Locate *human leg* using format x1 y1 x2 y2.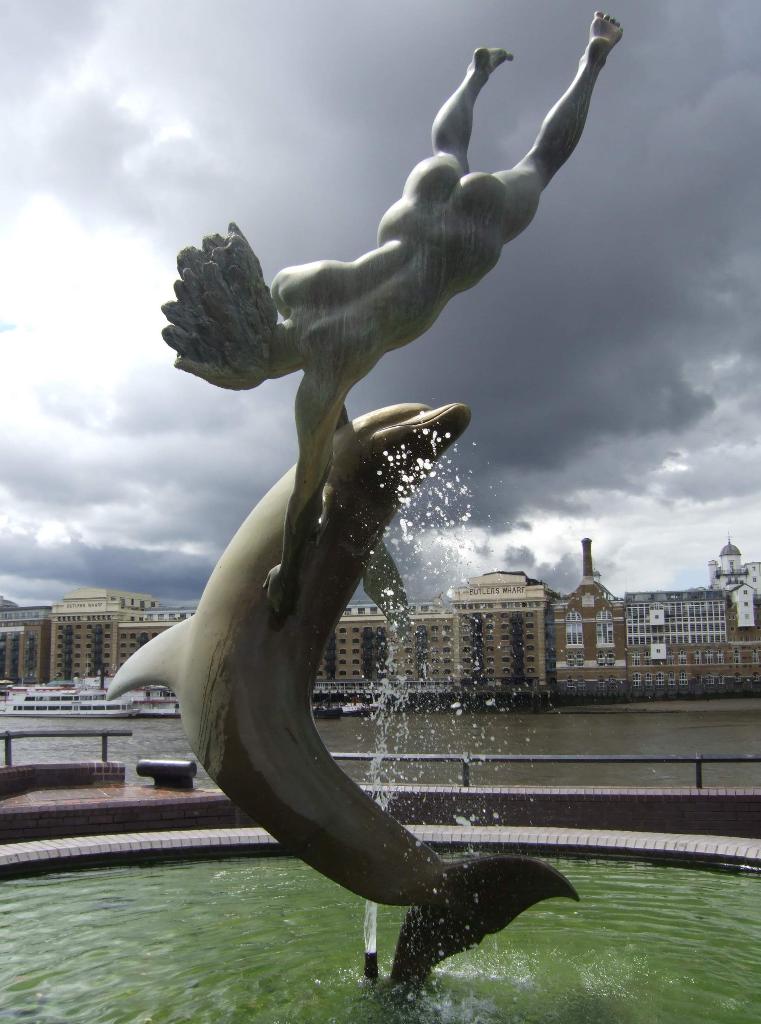
479 12 630 216.
